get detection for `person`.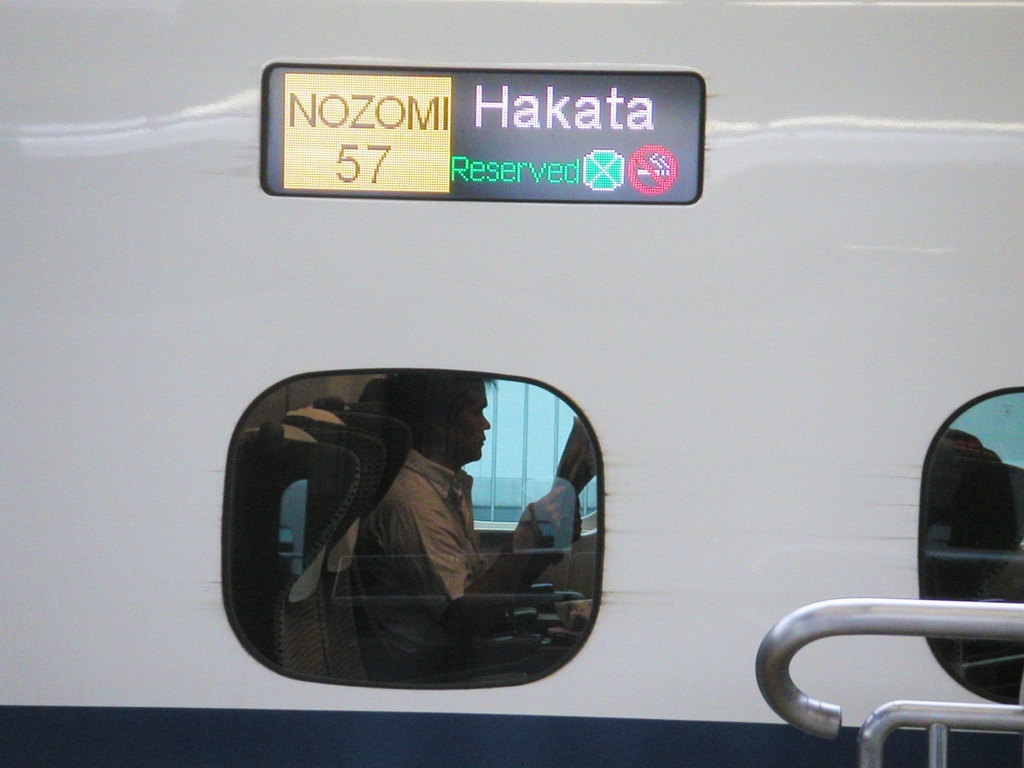
Detection: x1=349 y1=362 x2=578 y2=675.
